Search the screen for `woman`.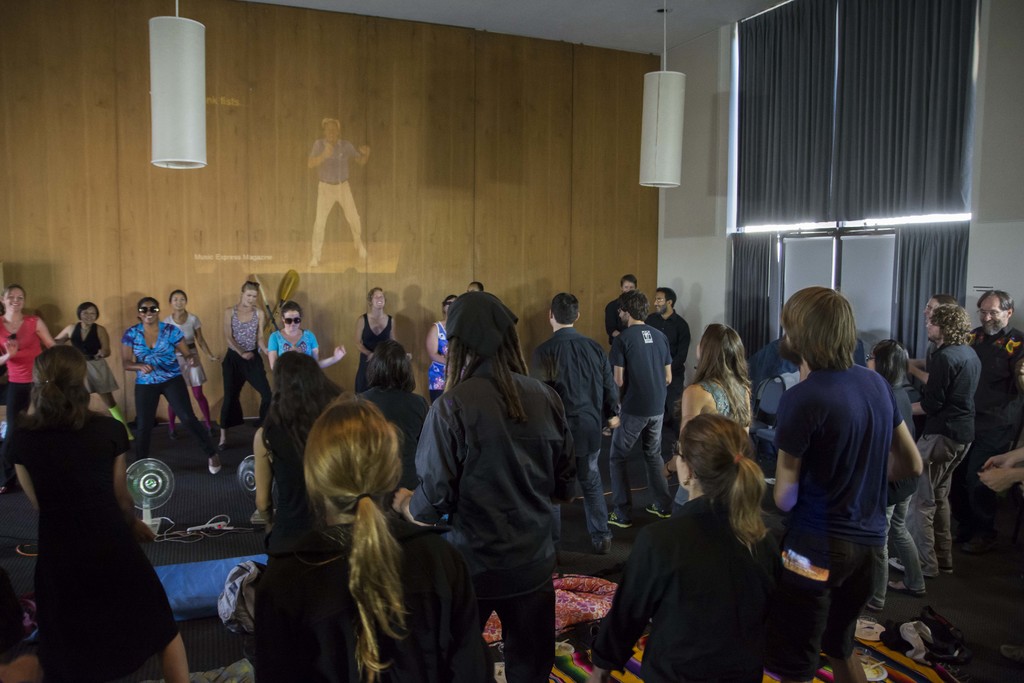
Found at (681,325,748,499).
